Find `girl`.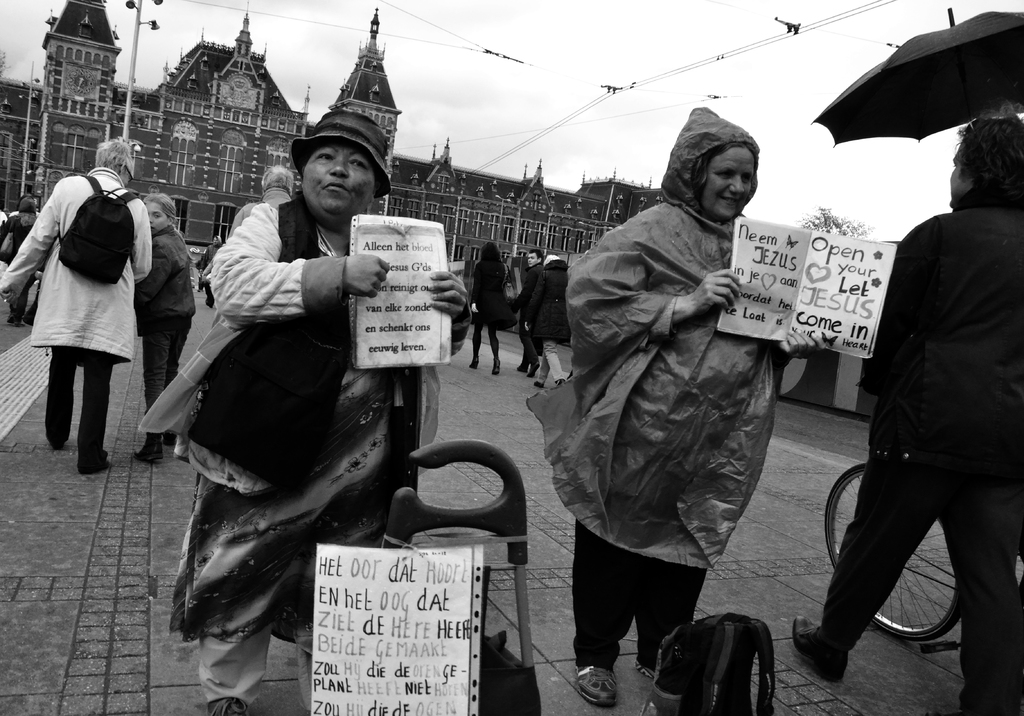
[132, 190, 198, 459].
